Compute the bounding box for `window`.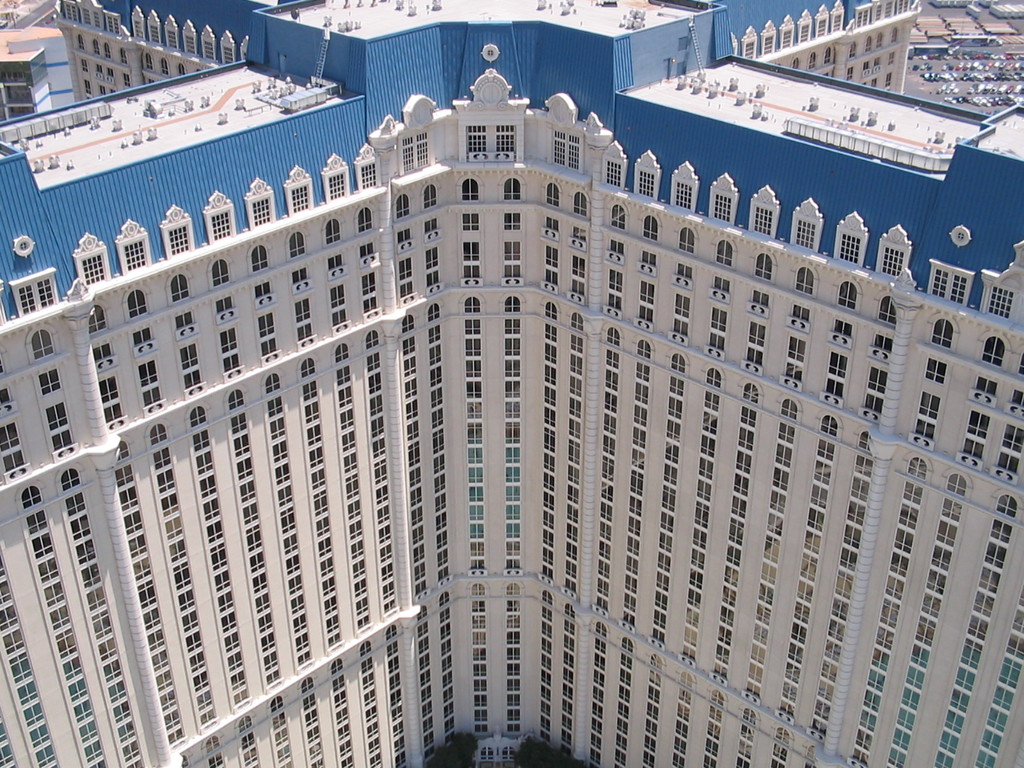
(821,413,835,438).
